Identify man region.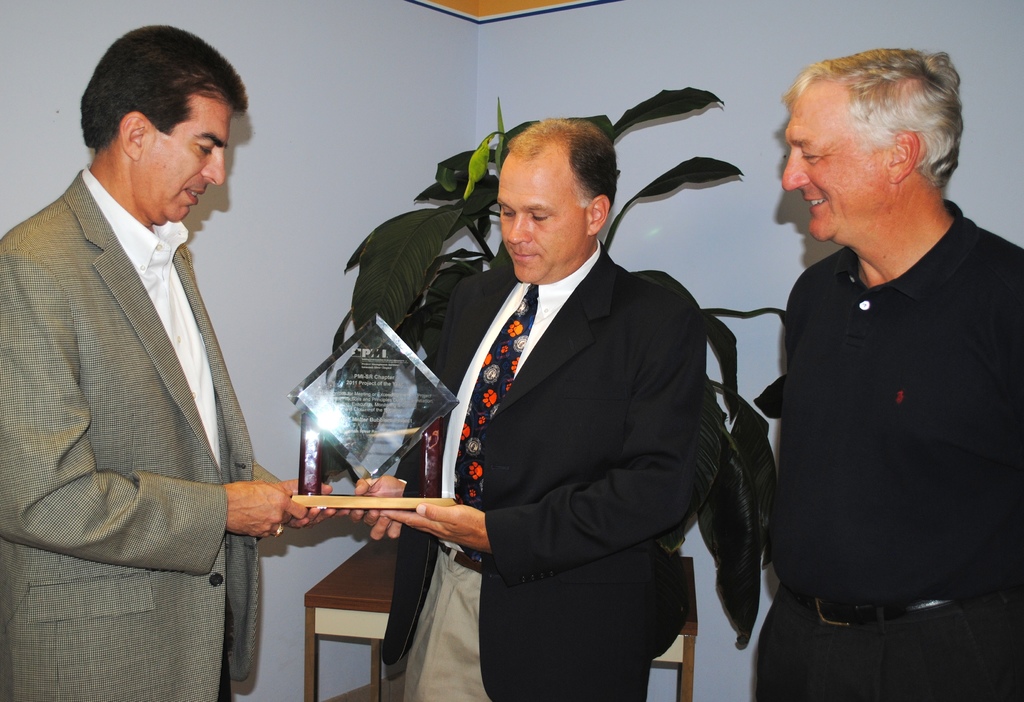
Region: [x1=738, y1=24, x2=1018, y2=701].
